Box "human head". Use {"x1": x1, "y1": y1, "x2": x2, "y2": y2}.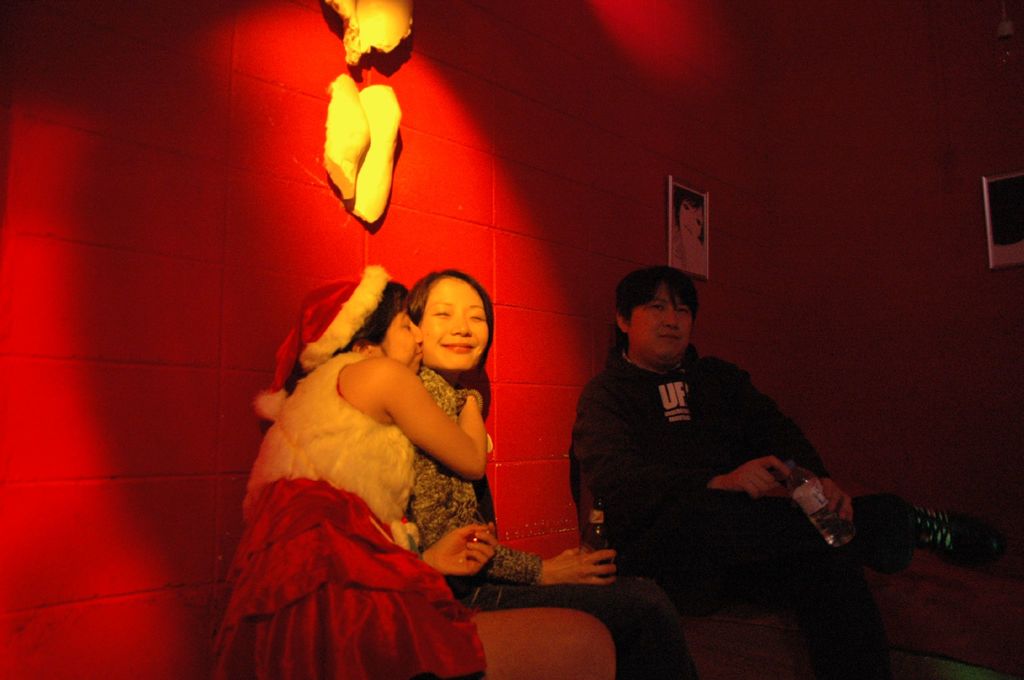
{"x1": 614, "y1": 266, "x2": 698, "y2": 364}.
